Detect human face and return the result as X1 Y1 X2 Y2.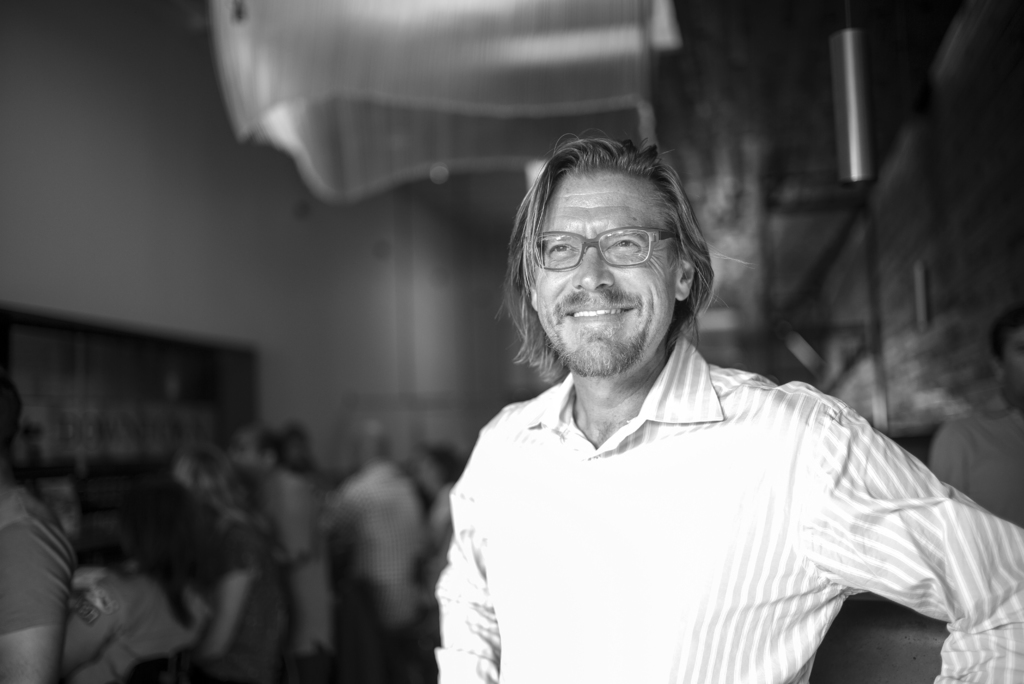
534 168 676 346.
